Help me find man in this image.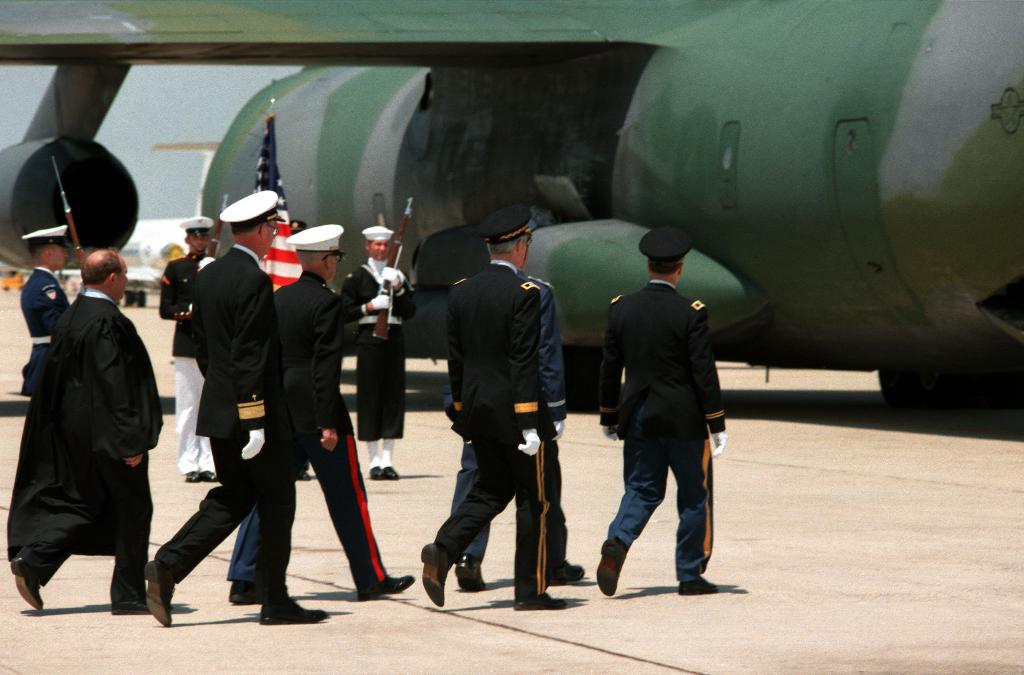
Found it: l=410, t=206, r=575, b=622.
